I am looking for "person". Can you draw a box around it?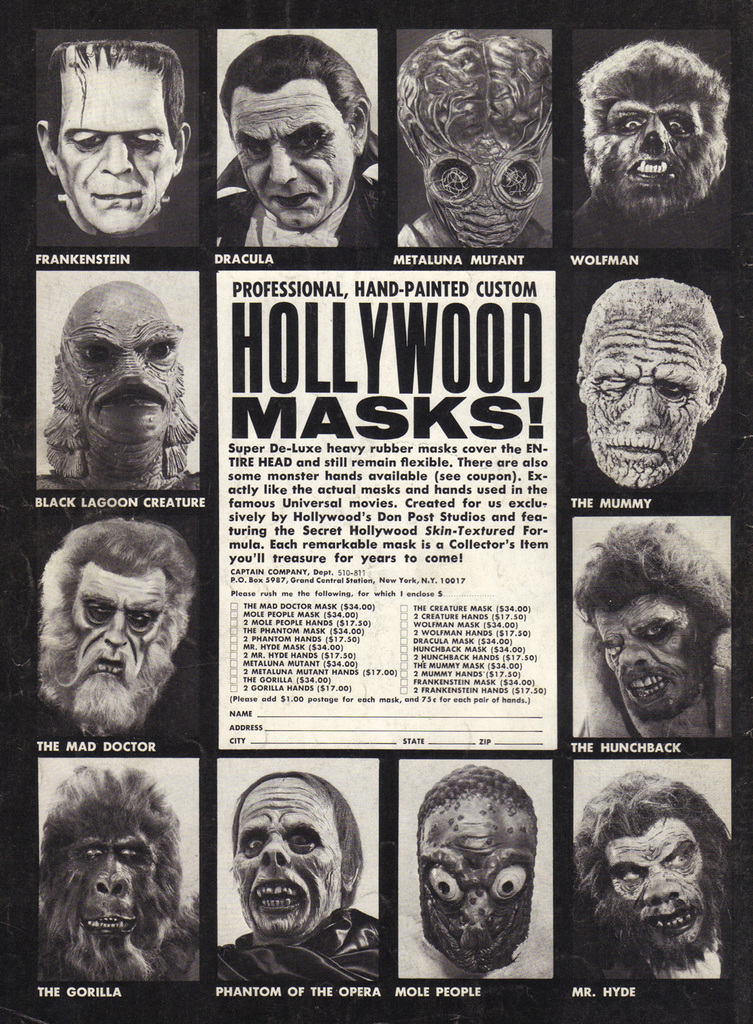
Sure, the bounding box is box(563, 774, 715, 956).
